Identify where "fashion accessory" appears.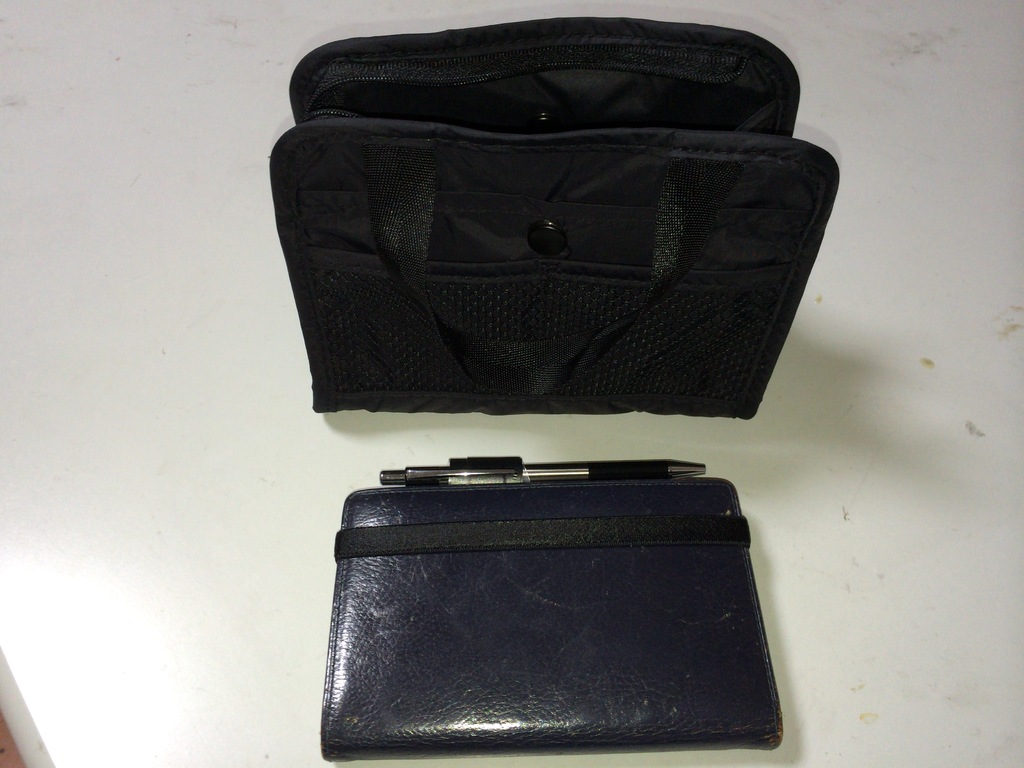
Appears at 320 477 784 758.
